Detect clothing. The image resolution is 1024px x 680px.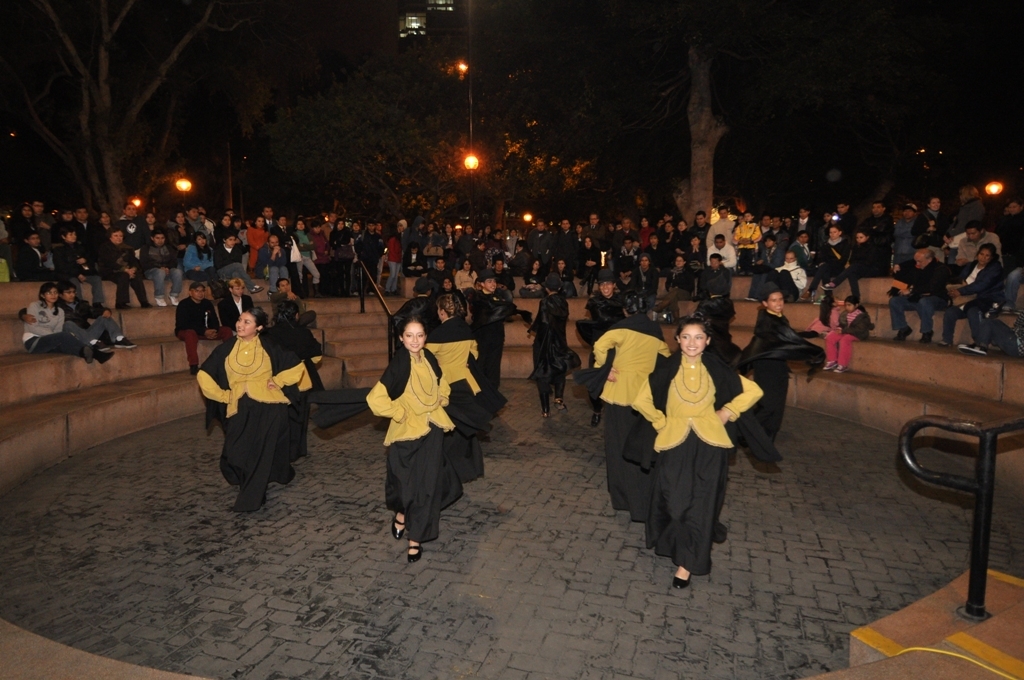
<bbox>993, 214, 1023, 267</bbox>.
